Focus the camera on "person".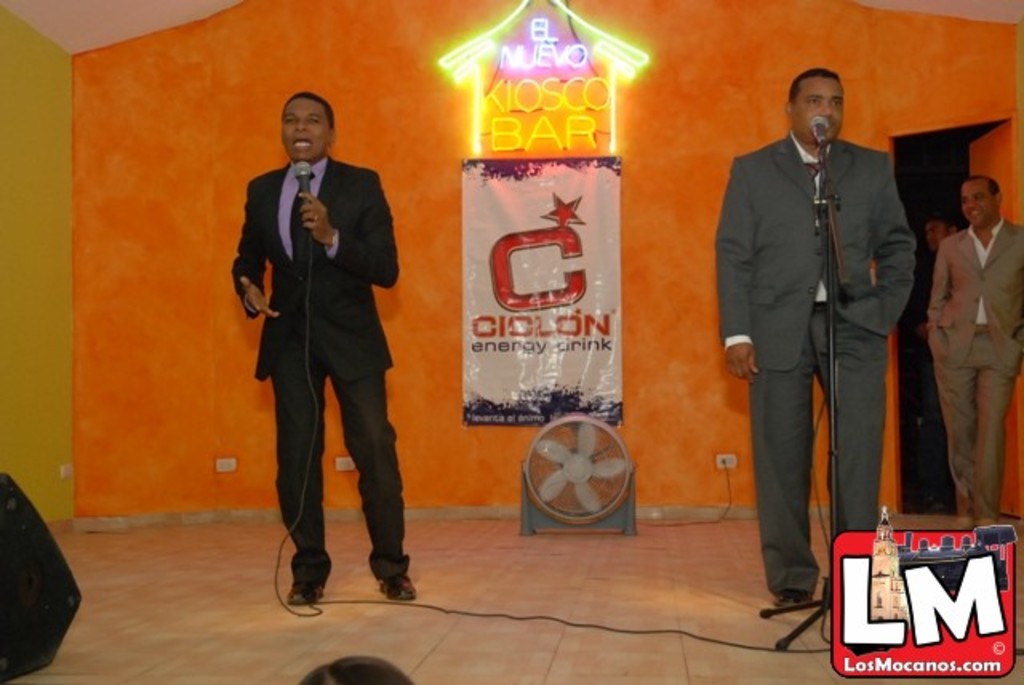
Focus region: bbox=[922, 210, 962, 251].
